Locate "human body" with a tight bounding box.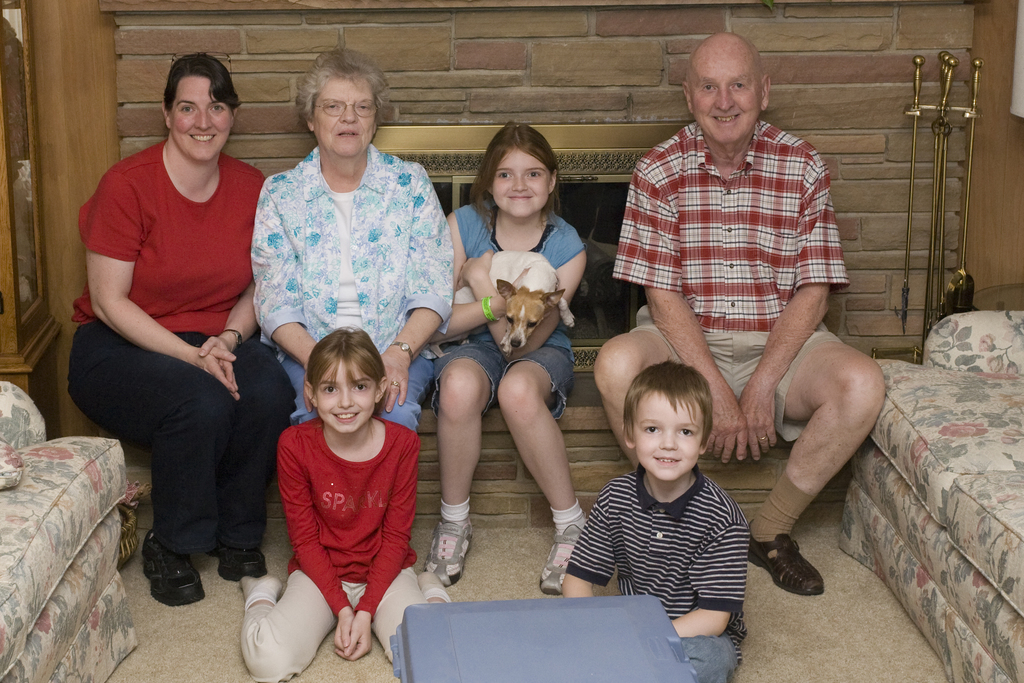
detection(590, 31, 889, 597).
